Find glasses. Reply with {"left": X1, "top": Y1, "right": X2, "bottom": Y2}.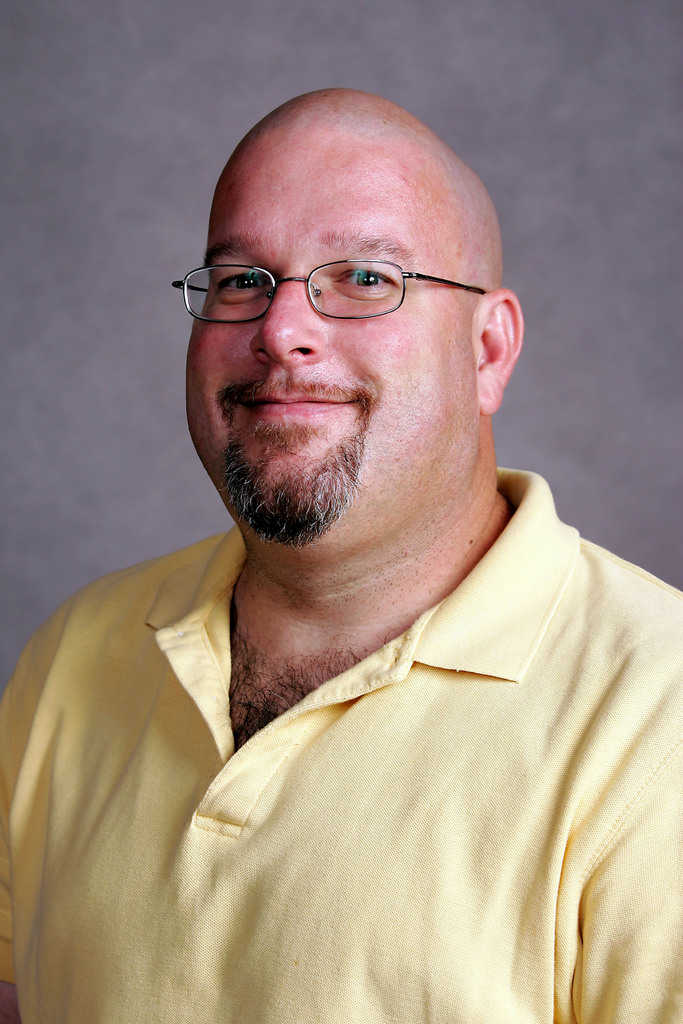
{"left": 164, "top": 264, "right": 481, "bottom": 330}.
